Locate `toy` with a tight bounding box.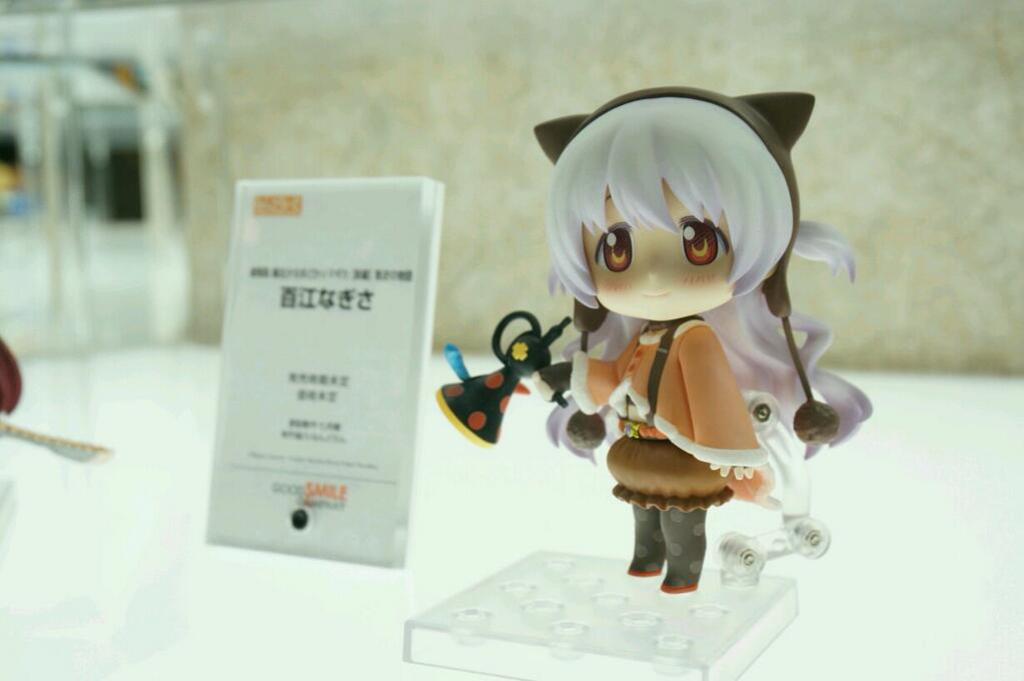
[456,82,874,590].
